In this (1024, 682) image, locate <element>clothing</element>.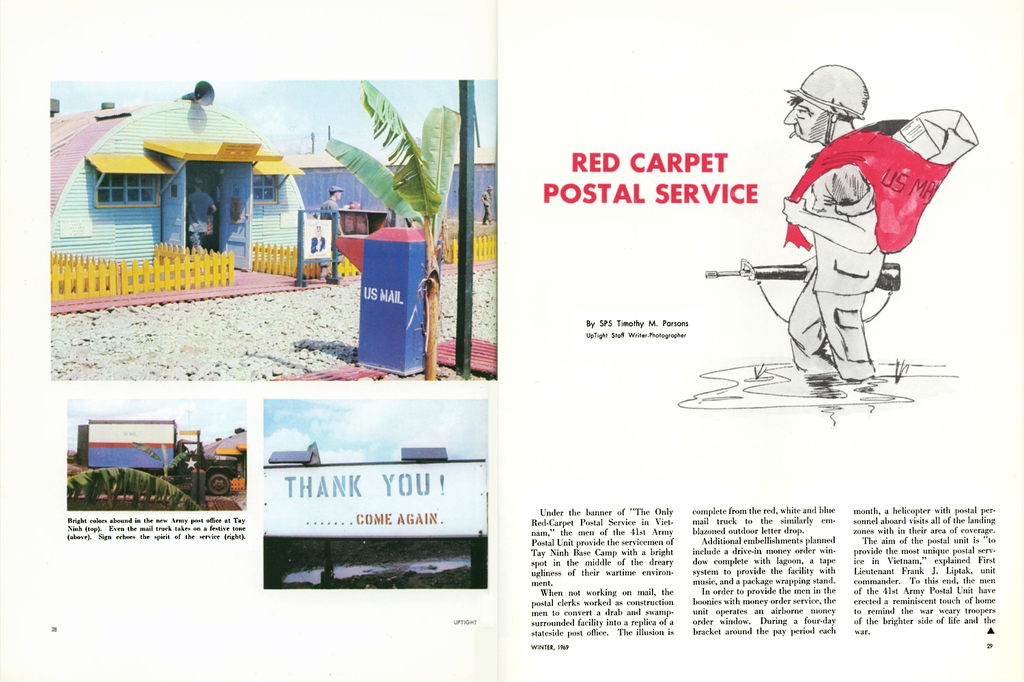
Bounding box: [left=784, top=156, right=864, bottom=395].
